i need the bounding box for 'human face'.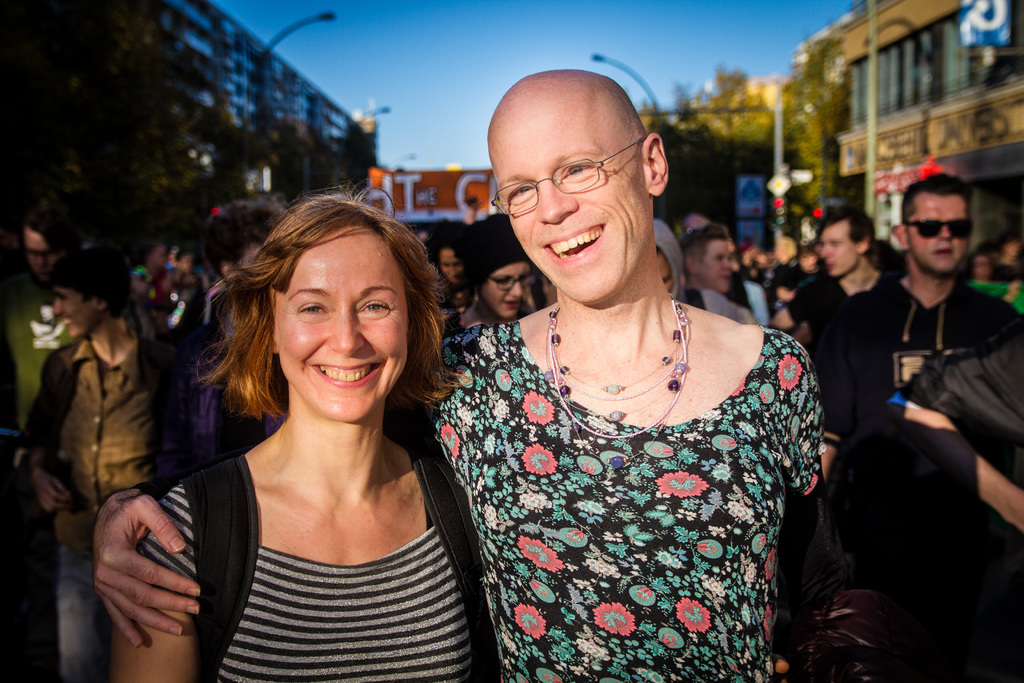
Here it is: x1=151 y1=243 x2=166 y2=266.
